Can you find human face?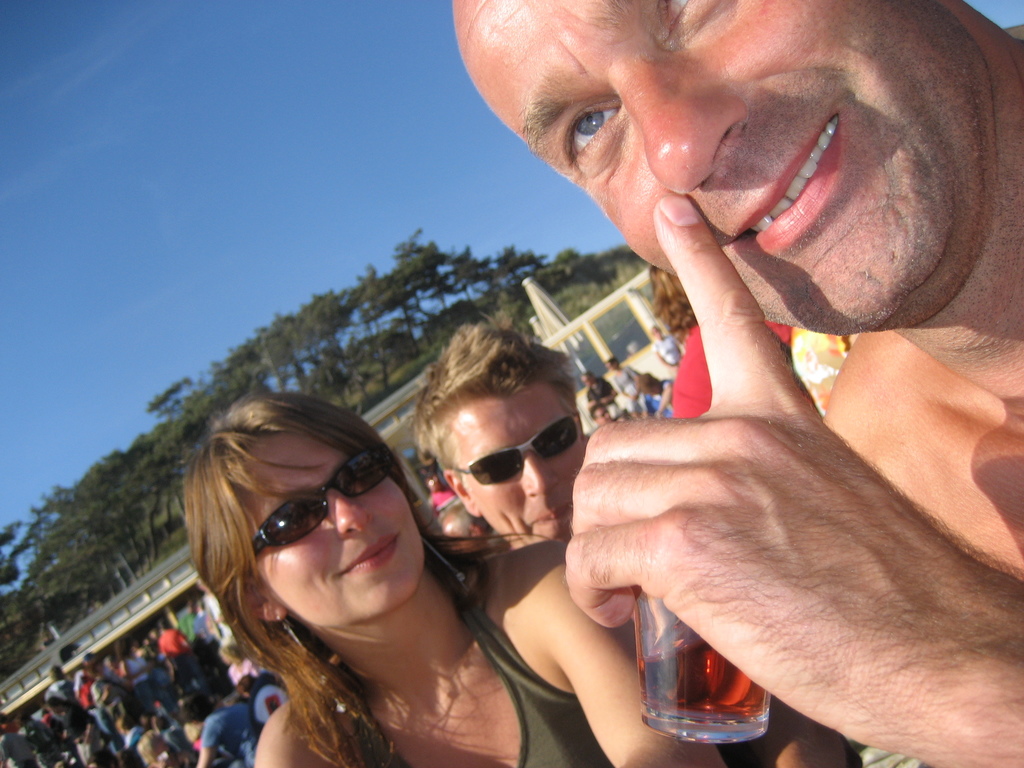
Yes, bounding box: [left=452, top=0, right=969, bottom=343].
